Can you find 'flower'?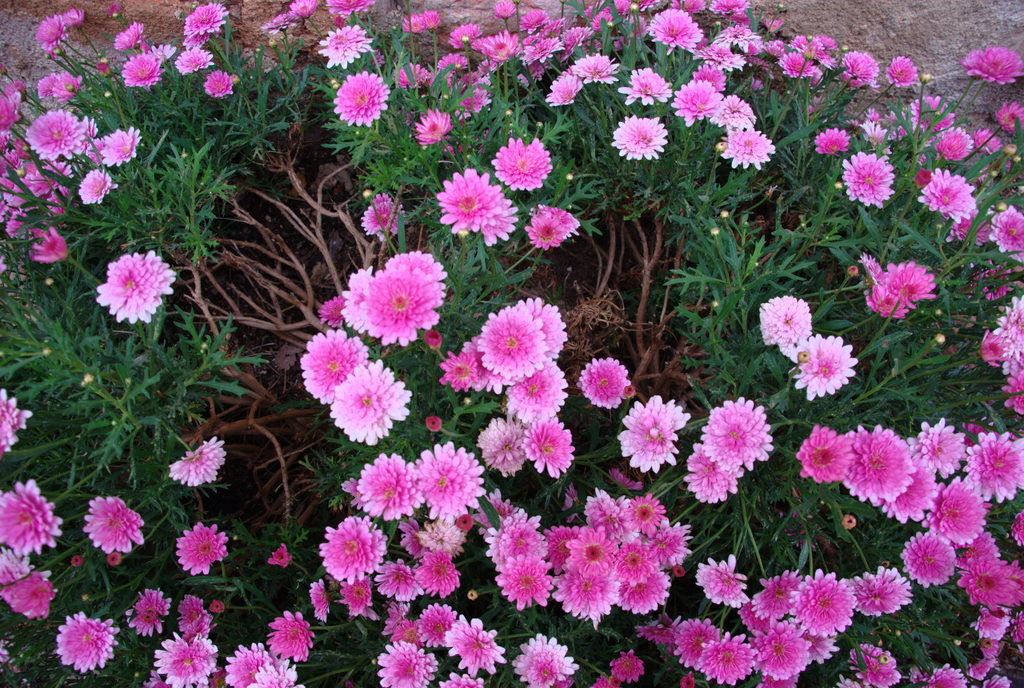
Yes, bounding box: 225/643/268/687.
